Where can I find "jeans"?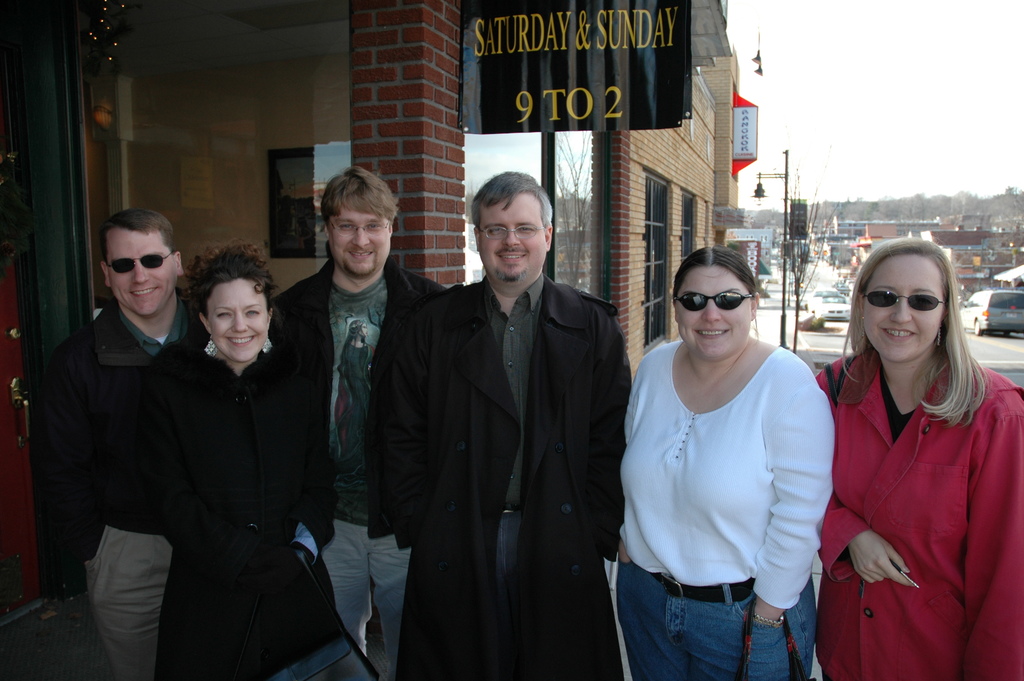
You can find it at Rect(299, 516, 413, 673).
